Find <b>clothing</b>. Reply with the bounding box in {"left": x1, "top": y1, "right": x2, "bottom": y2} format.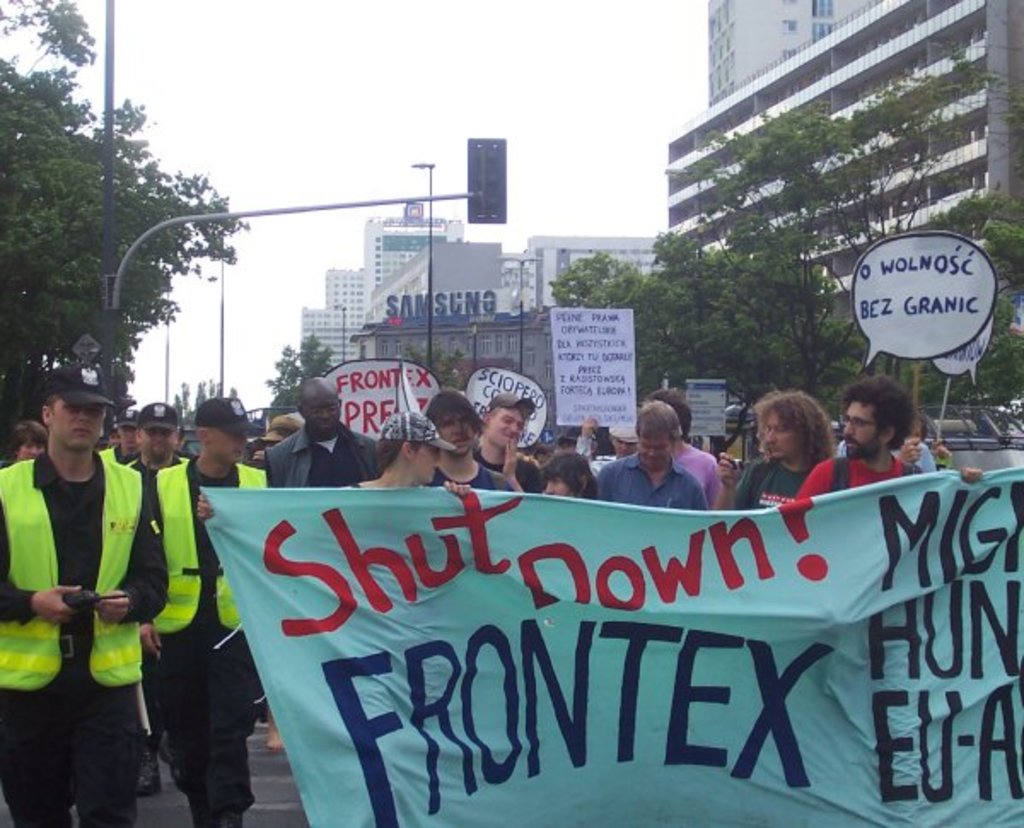
{"left": 343, "top": 481, "right": 374, "bottom": 488}.
